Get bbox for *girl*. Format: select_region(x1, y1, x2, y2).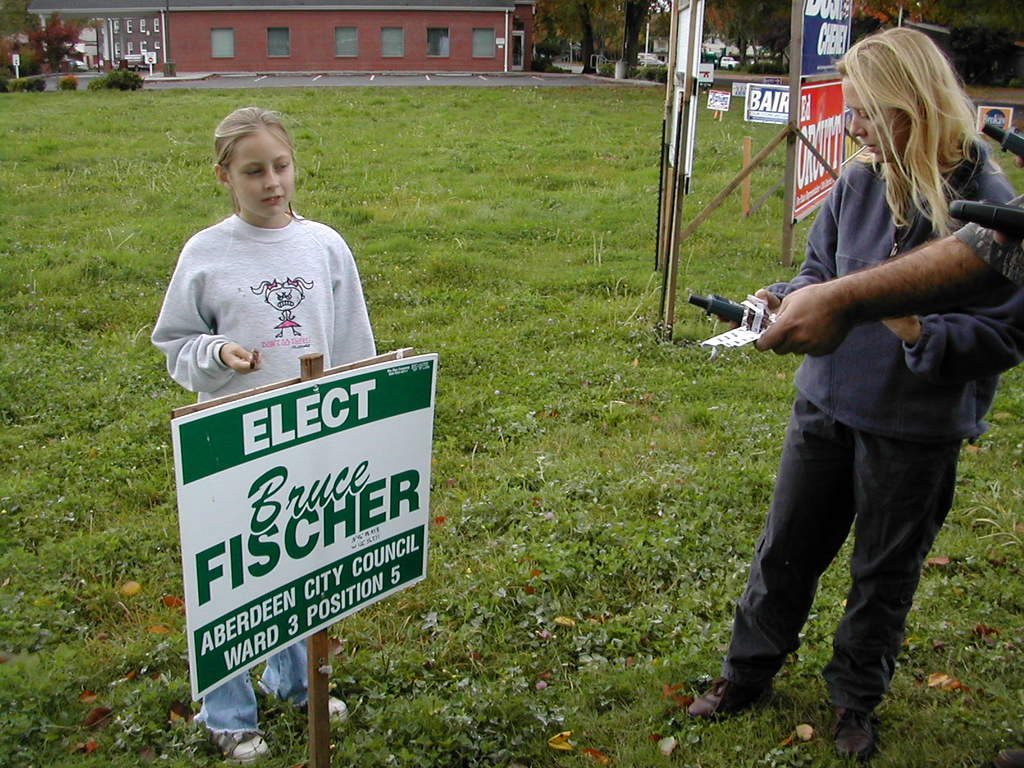
select_region(147, 106, 383, 767).
